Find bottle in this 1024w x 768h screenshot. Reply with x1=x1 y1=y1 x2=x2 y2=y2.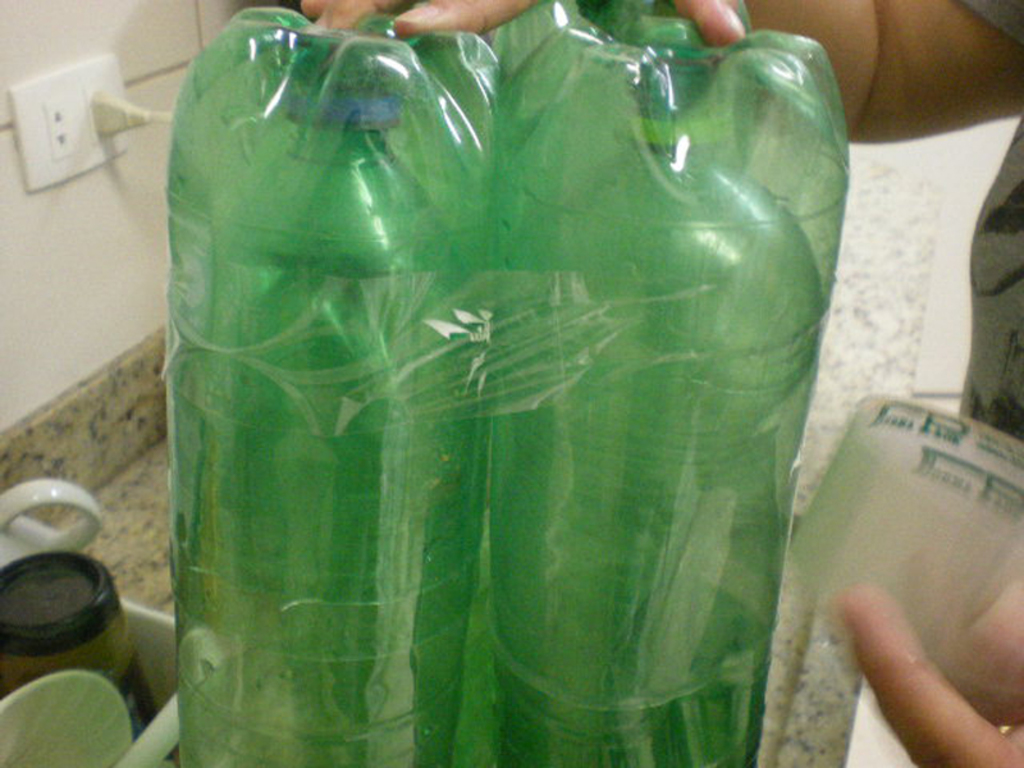
x1=164 y1=10 x2=500 y2=767.
